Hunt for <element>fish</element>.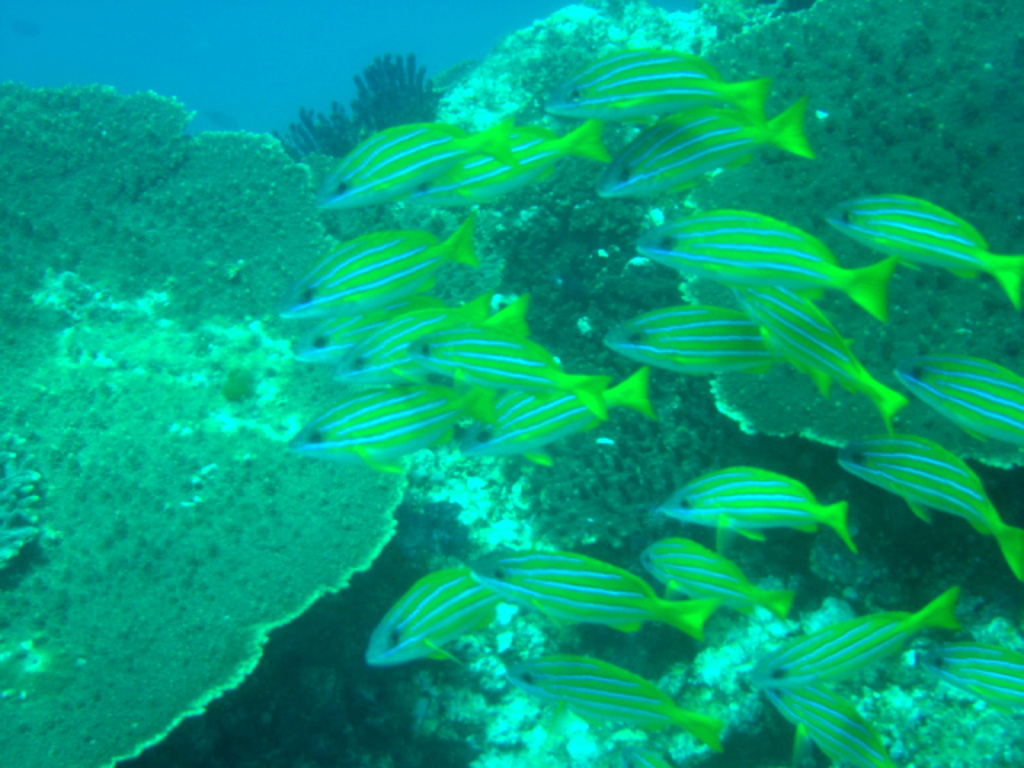
Hunted down at 413 317 571 389.
